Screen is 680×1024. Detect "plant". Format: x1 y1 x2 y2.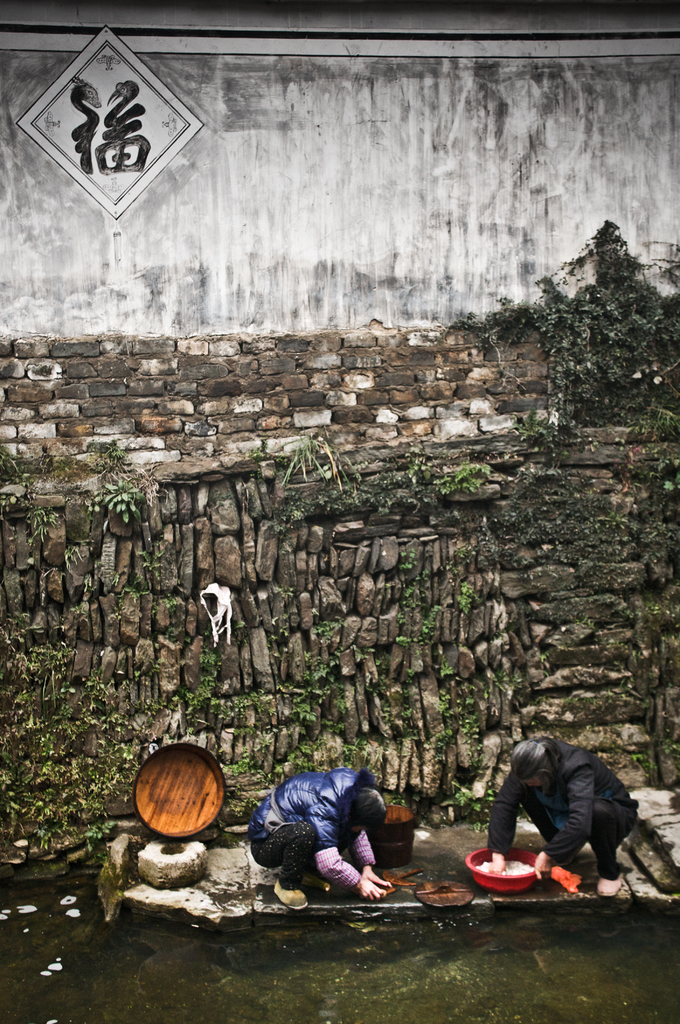
280 420 359 497.
